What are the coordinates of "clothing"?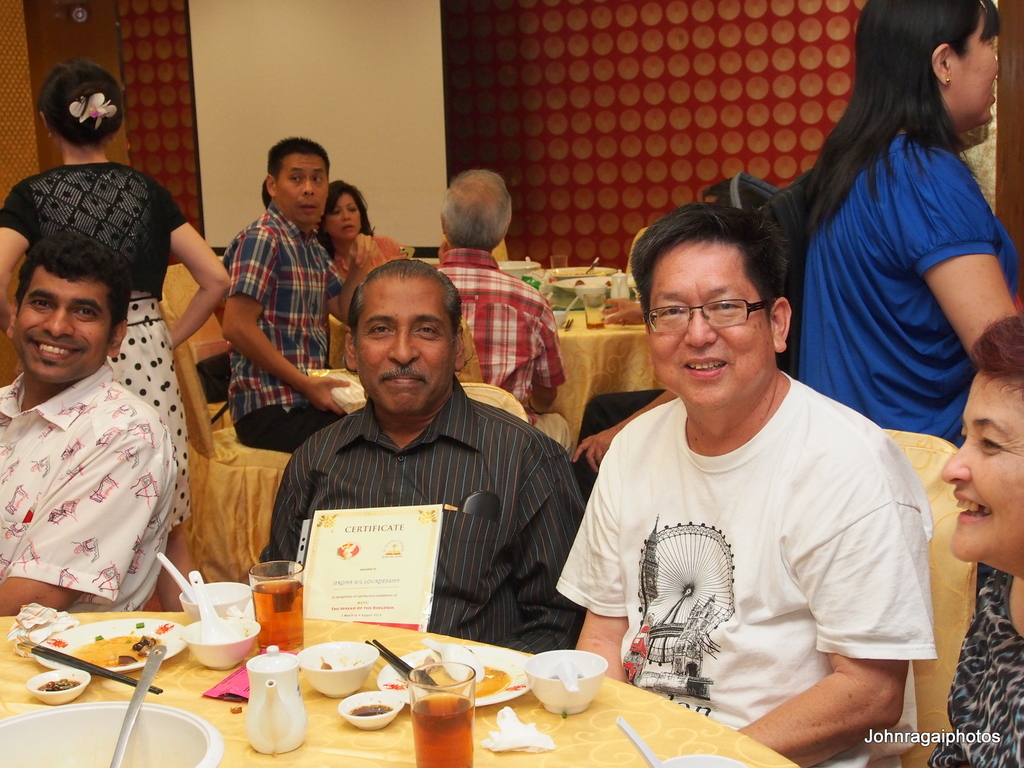
794/128/1023/447.
